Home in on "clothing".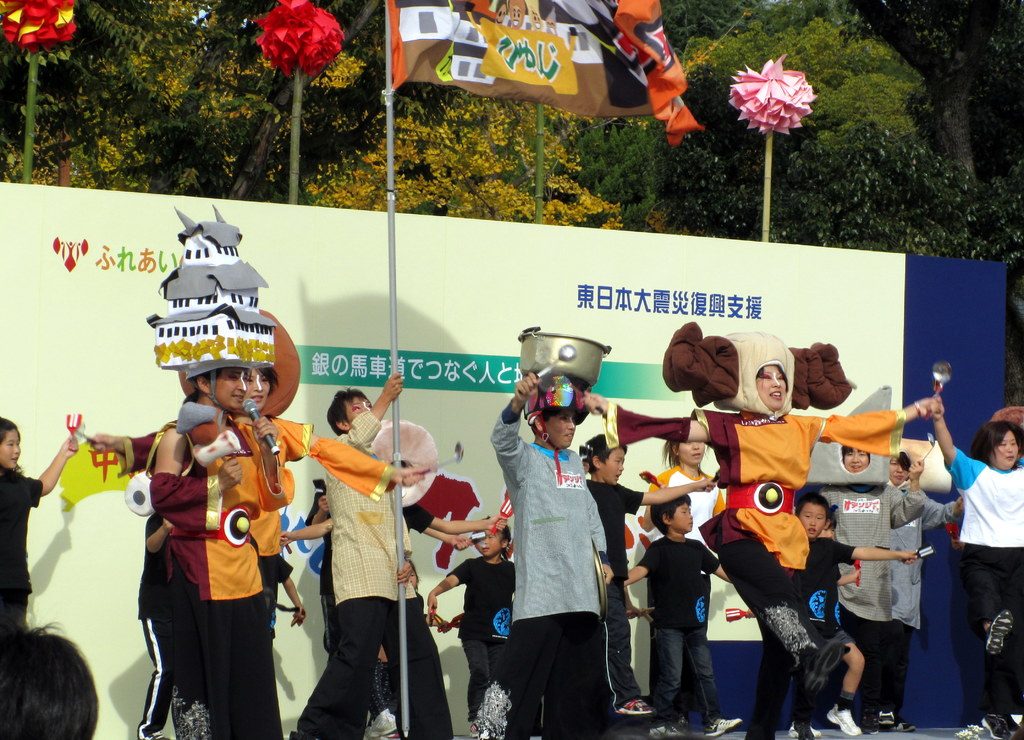
Homed in at {"x1": 0, "y1": 472, "x2": 36, "y2": 627}.
